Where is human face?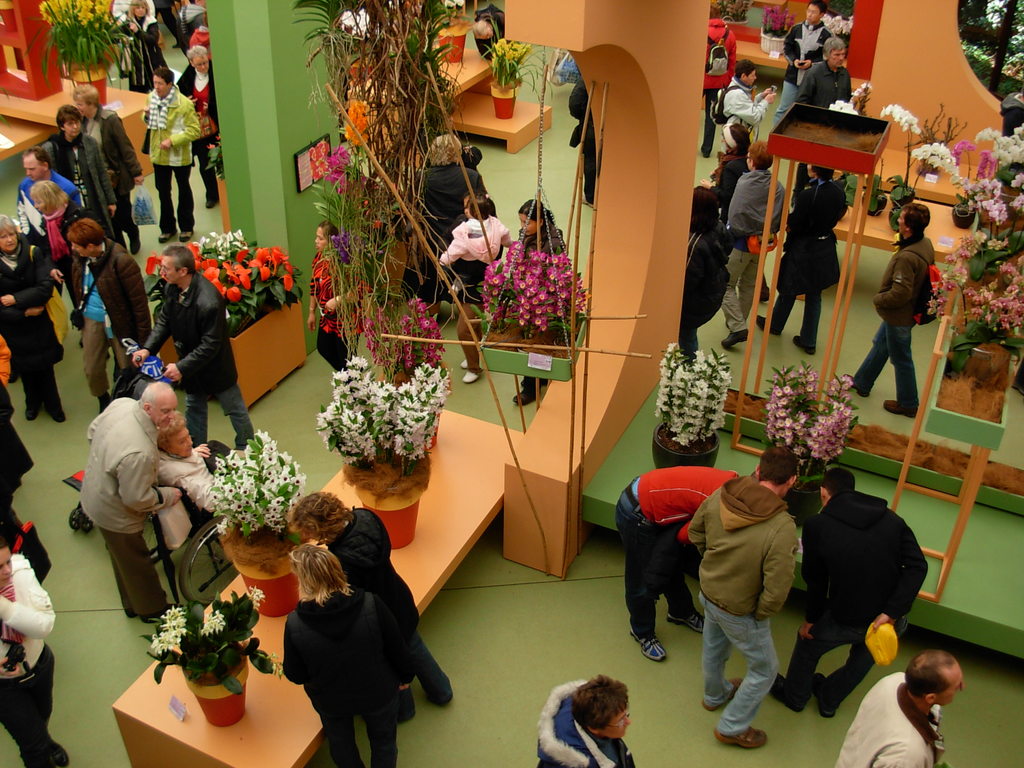
133/6/146/18.
